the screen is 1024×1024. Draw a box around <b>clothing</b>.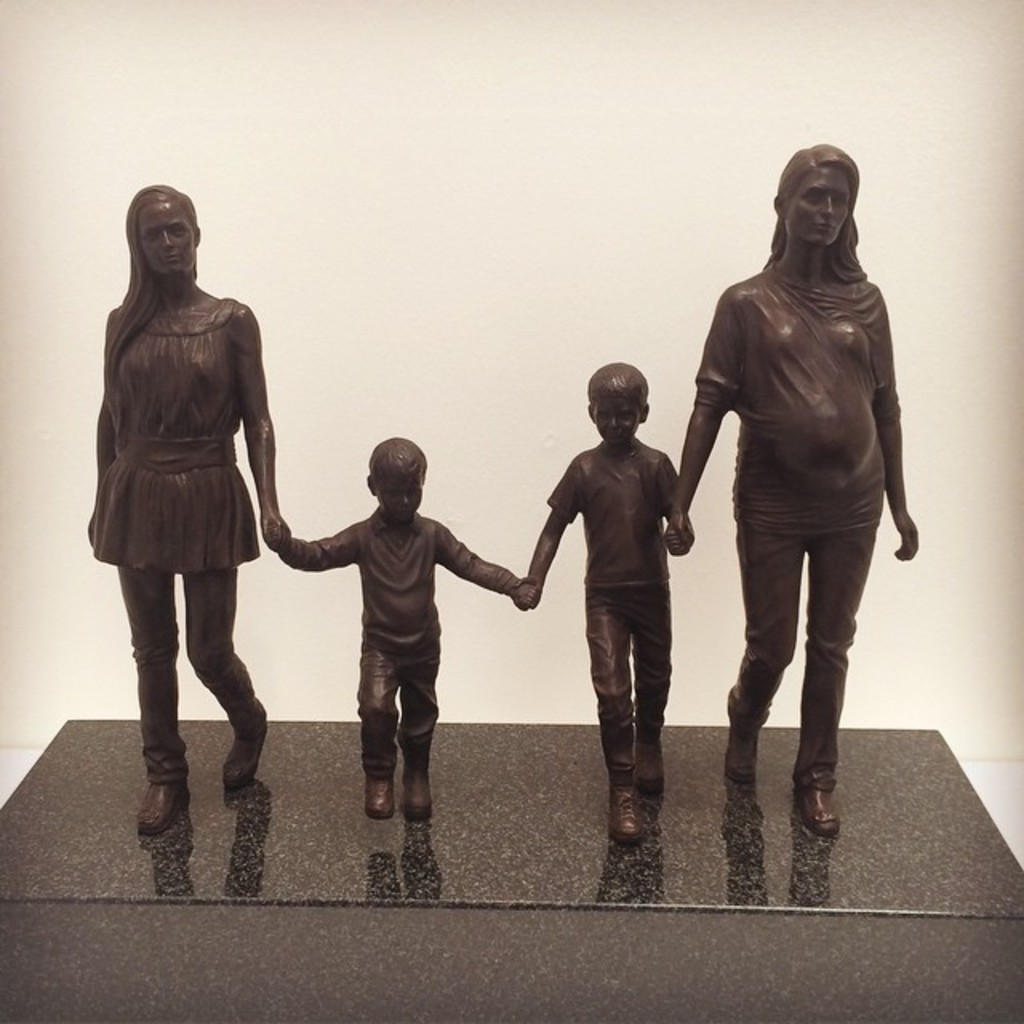
x1=691 y1=254 x2=902 y2=782.
